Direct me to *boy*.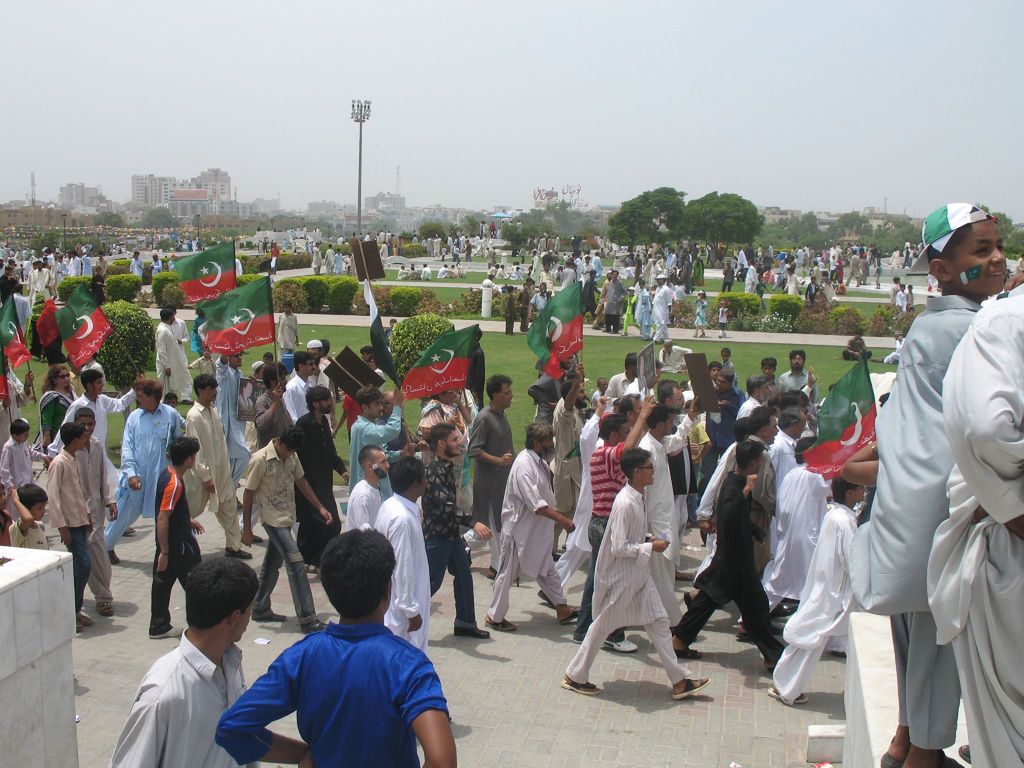
Direction: bbox(716, 300, 728, 335).
